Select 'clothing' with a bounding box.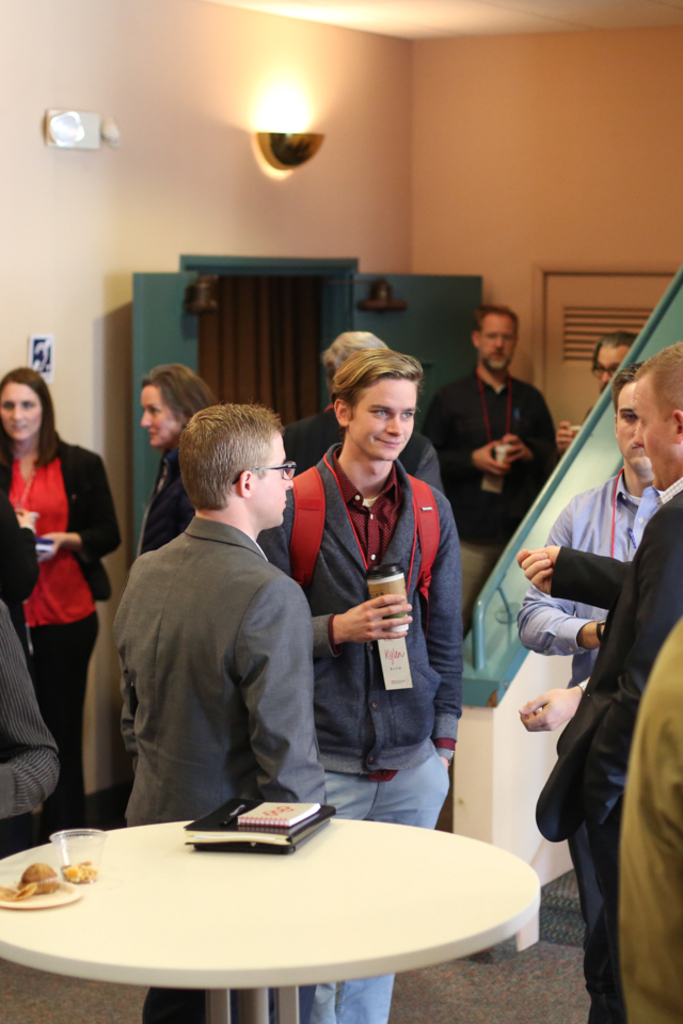
pyautogui.locateOnScreen(527, 473, 682, 1023).
